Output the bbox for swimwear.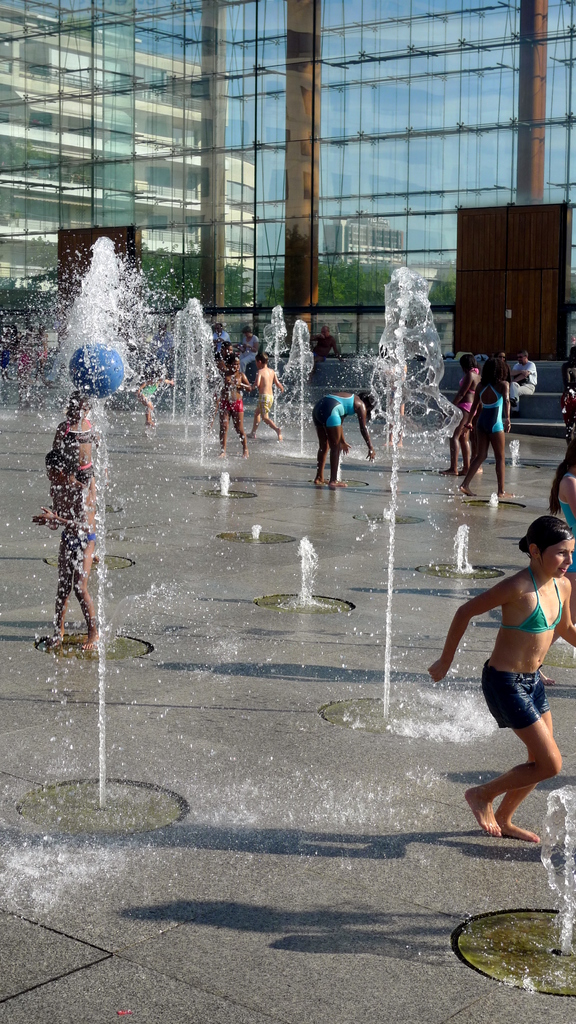
483,661,548,730.
